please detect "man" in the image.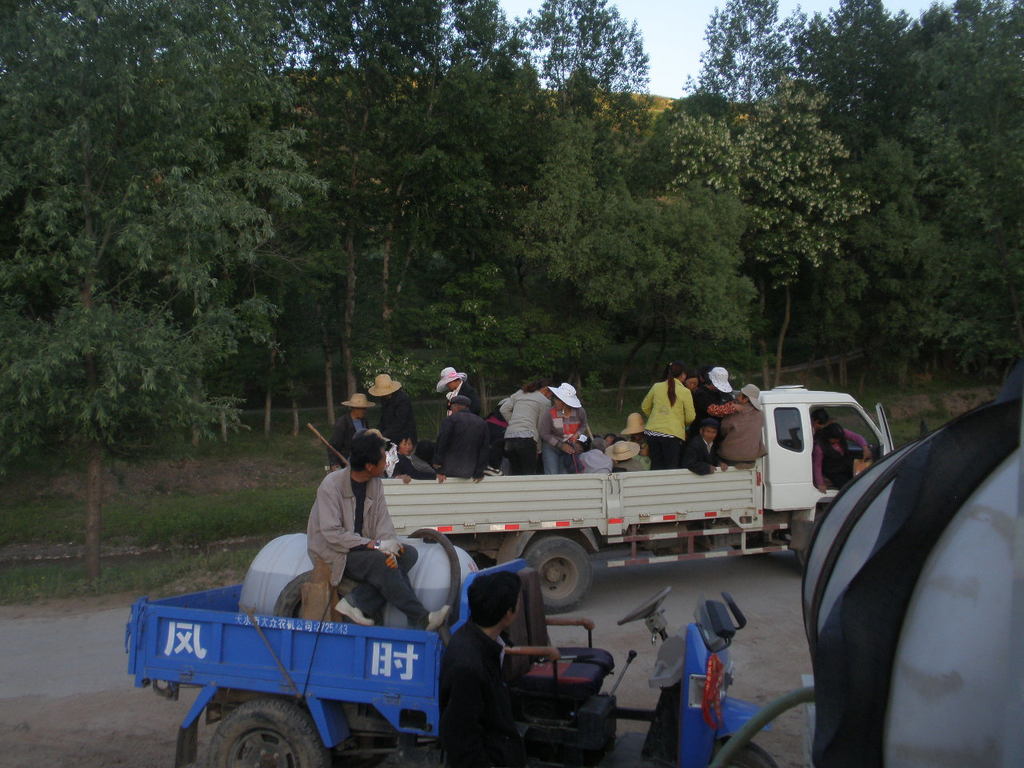
crop(434, 386, 494, 482).
